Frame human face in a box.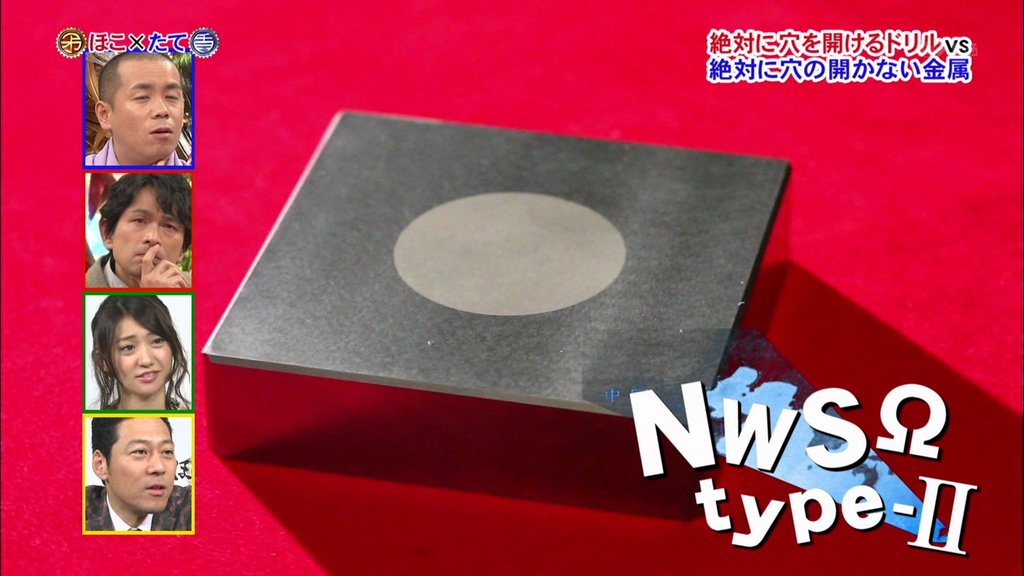
select_region(109, 319, 175, 391).
